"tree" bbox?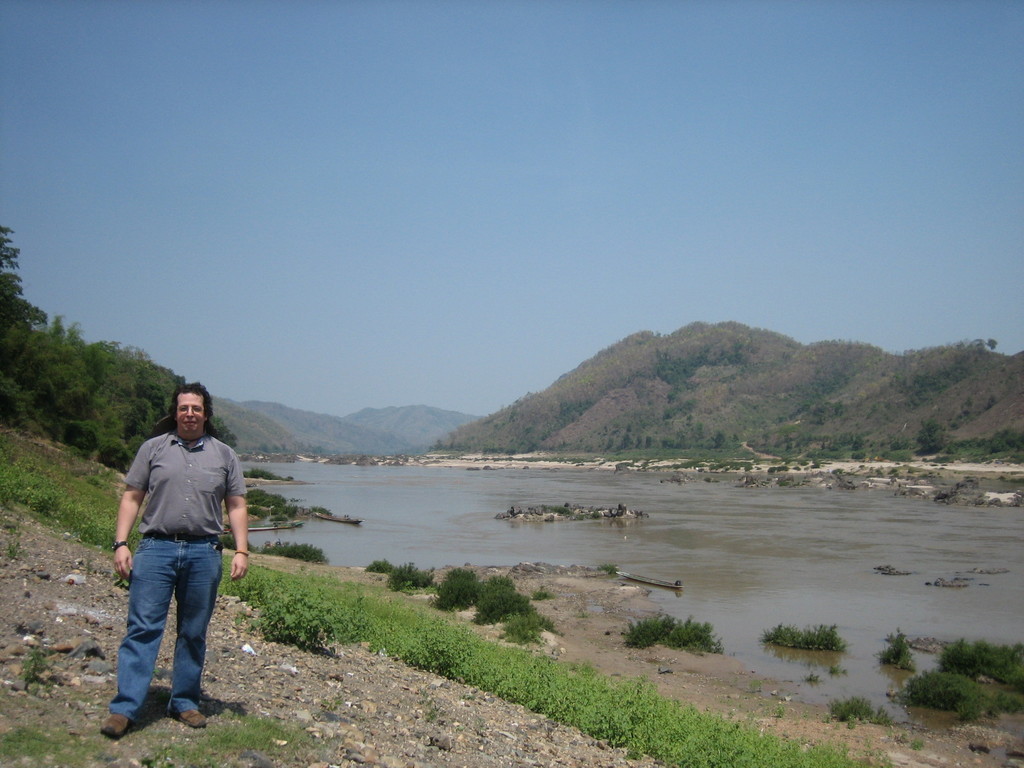
990/337/996/351
